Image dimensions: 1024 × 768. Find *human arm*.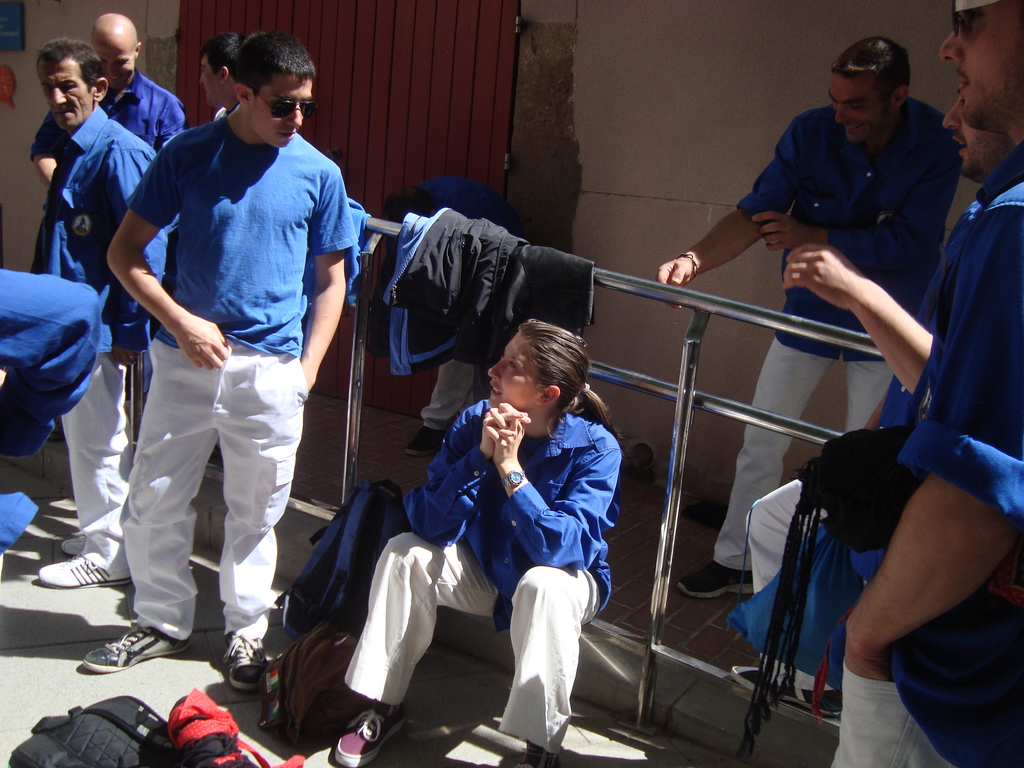
bbox(749, 109, 940, 283).
